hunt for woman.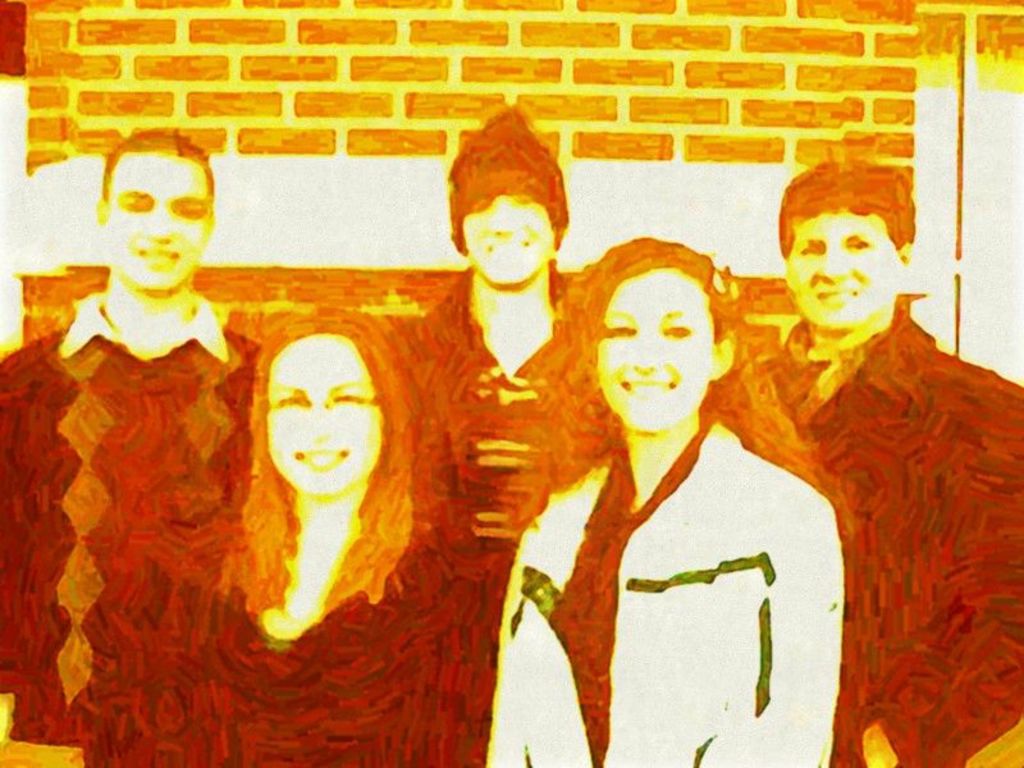
Hunted down at [91, 307, 504, 767].
